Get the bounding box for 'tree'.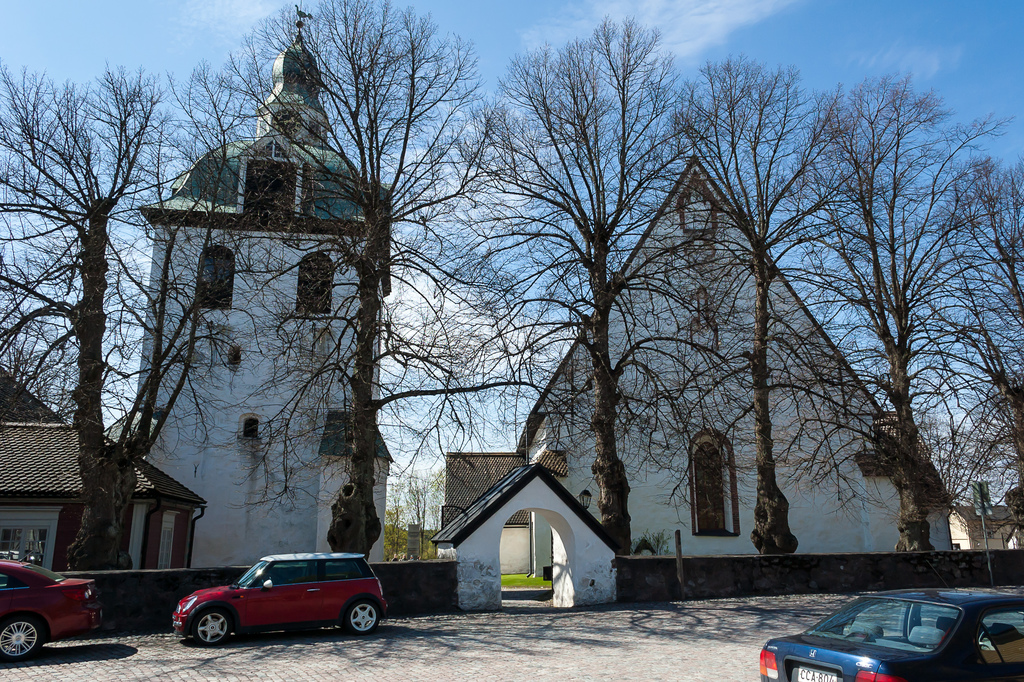
x1=772 y1=70 x2=1017 y2=553.
